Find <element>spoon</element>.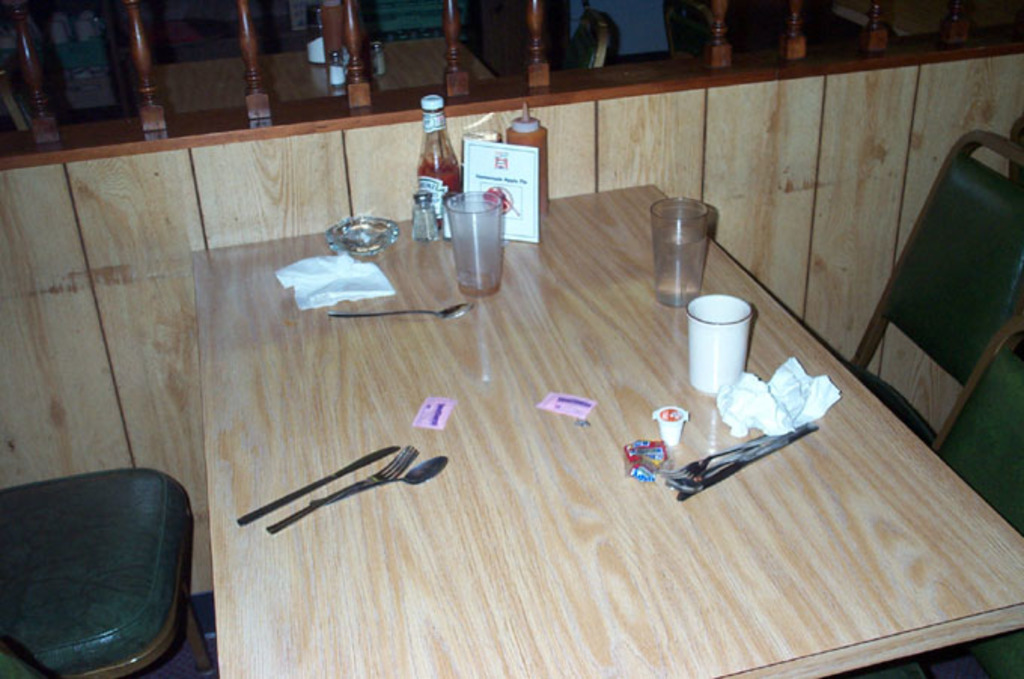
[309, 456, 446, 504].
